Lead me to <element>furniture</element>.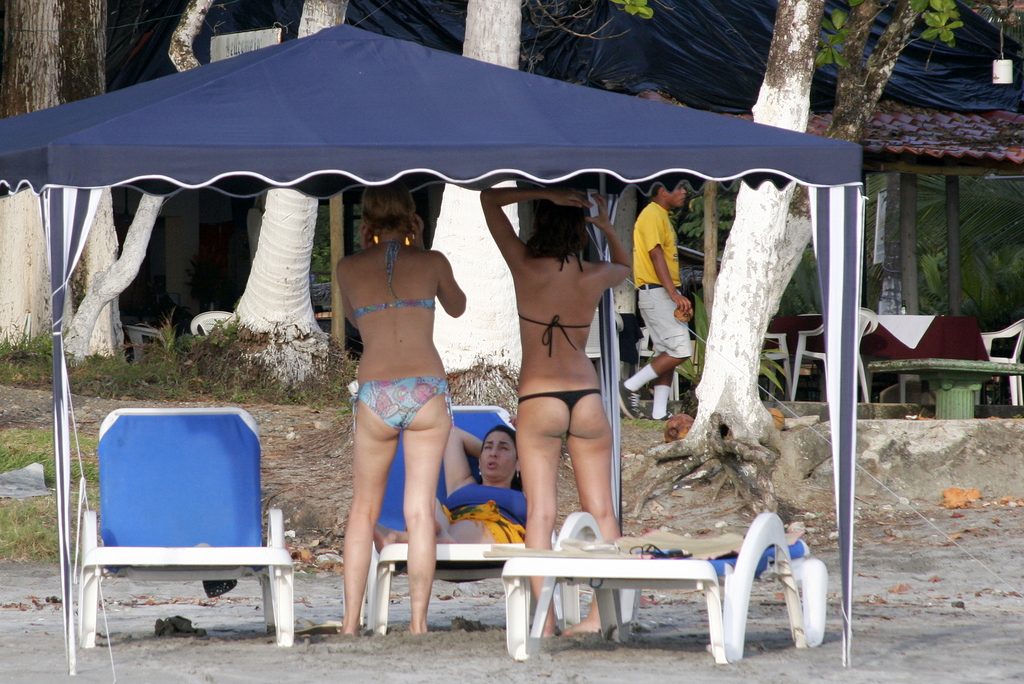
Lead to rect(630, 323, 682, 401).
